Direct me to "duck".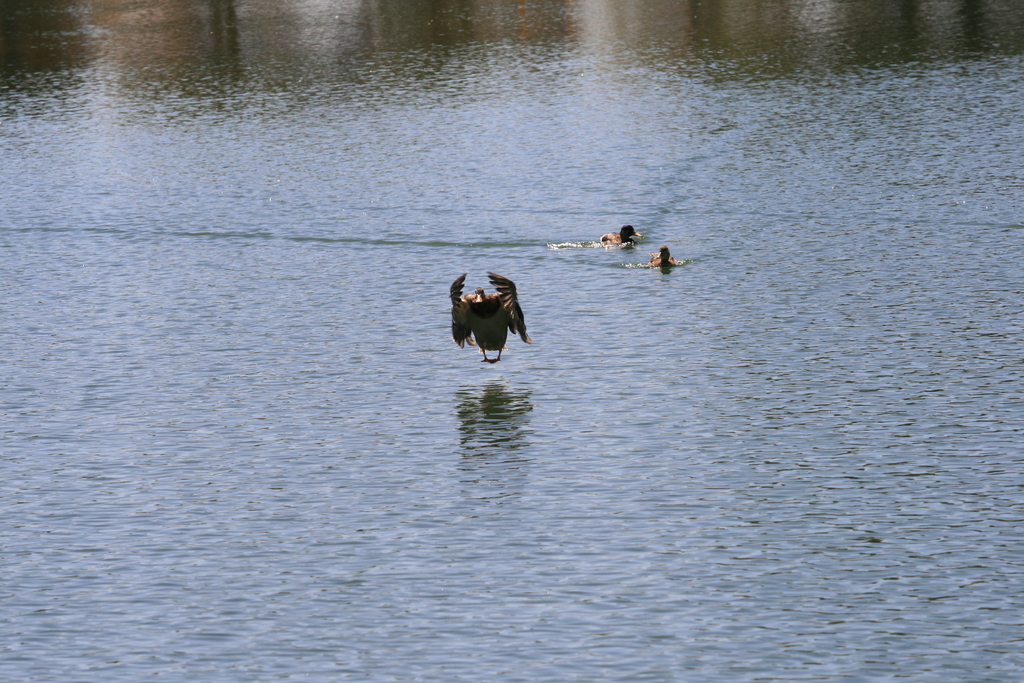
Direction: 451:267:530:363.
